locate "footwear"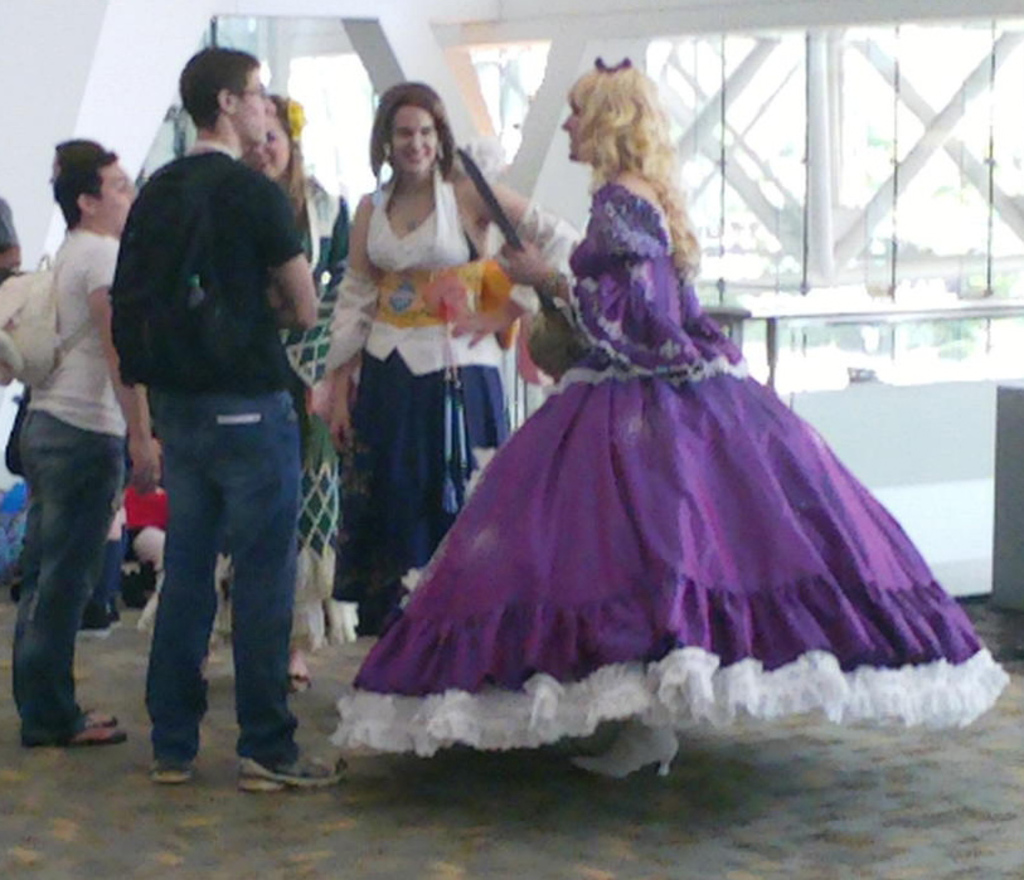
BBox(21, 724, 127, 745)
